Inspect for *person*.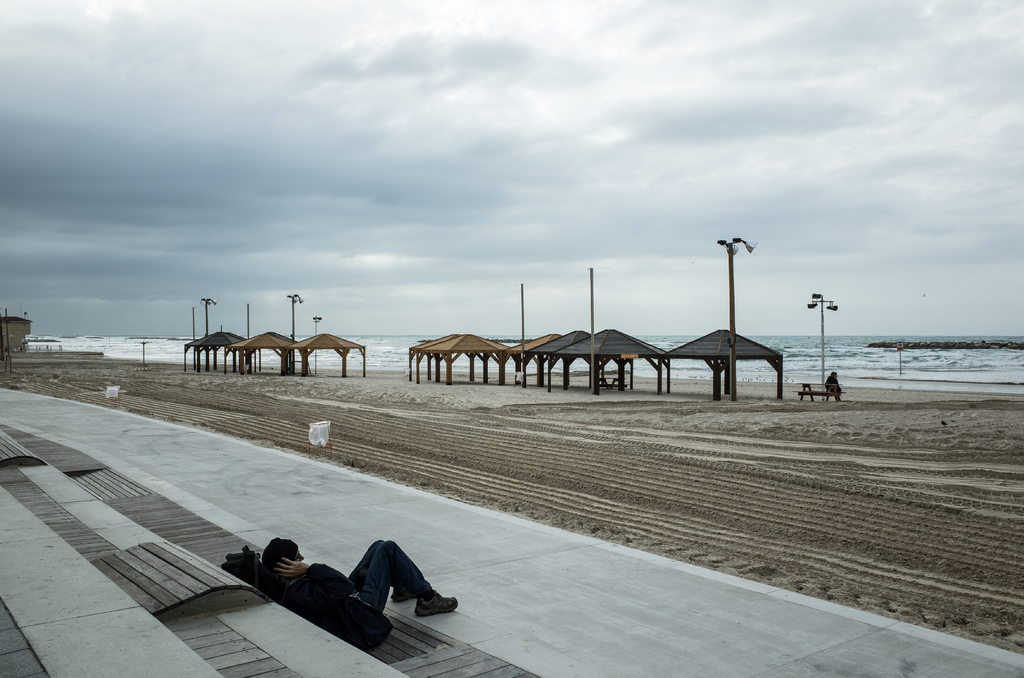
Inspection: BBox(255, 530, 463, 656).
